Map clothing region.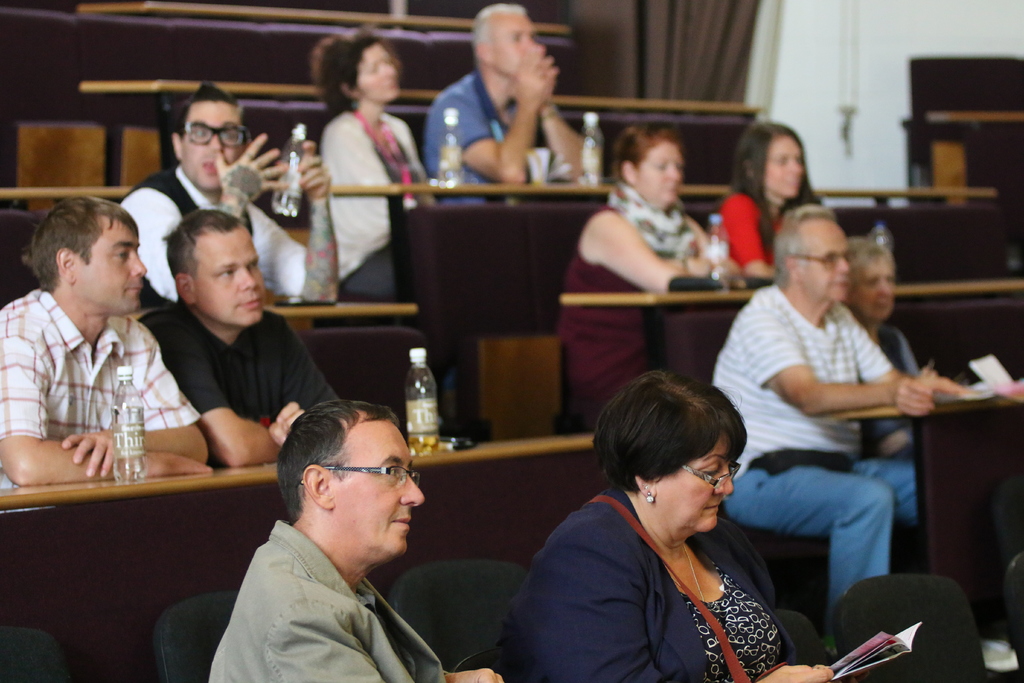
Mapped to {"x1": 716, "y1": 190, "x2": 786, "y2": 284}.
